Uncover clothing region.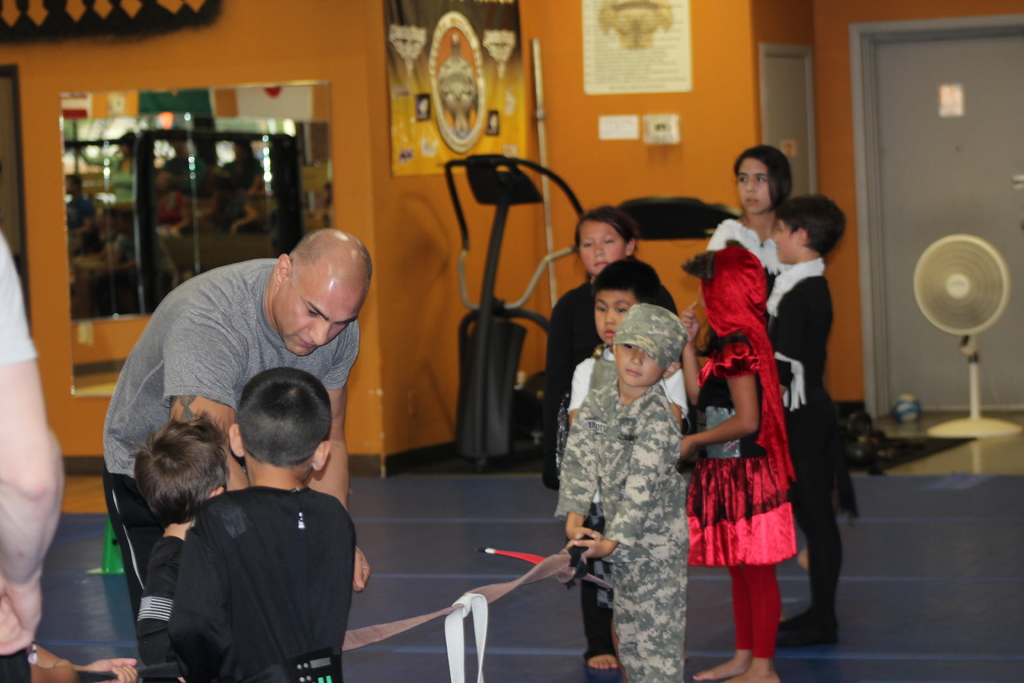
Uncovered: [x1=221, y1=157, x2=264, y2=187].
